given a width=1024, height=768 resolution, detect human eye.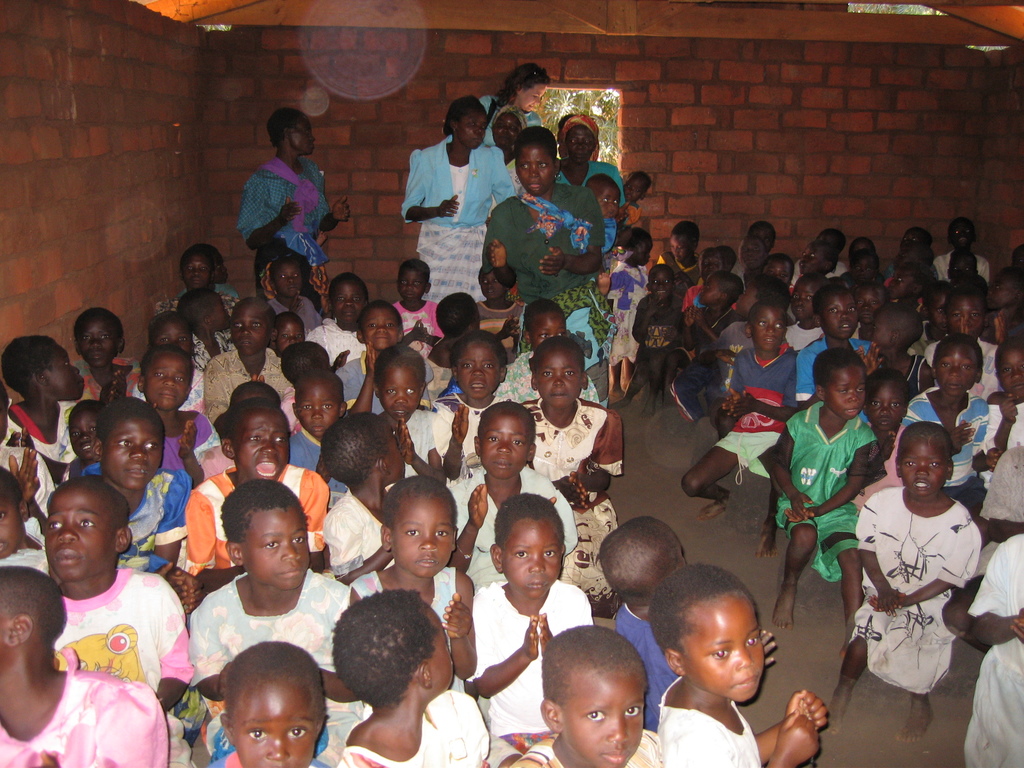
{"left": 970, "top": 311, "right": 981, "bottom": 317}.
